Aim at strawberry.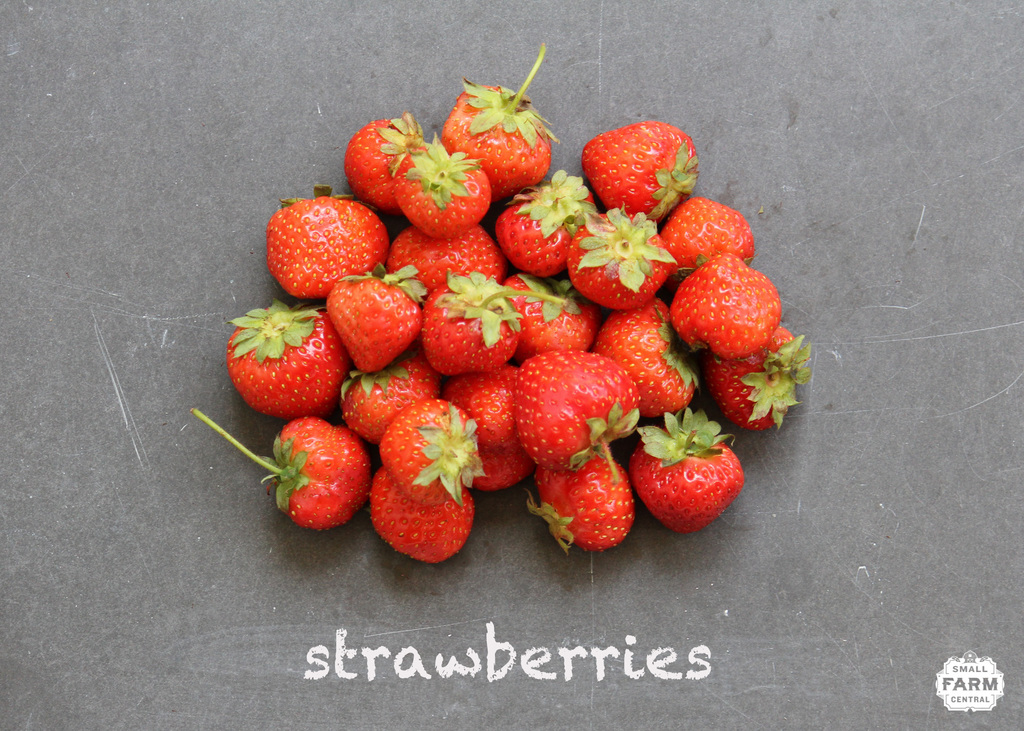
Aimed at x1=376 y1=451 x2=486 y2=575.
